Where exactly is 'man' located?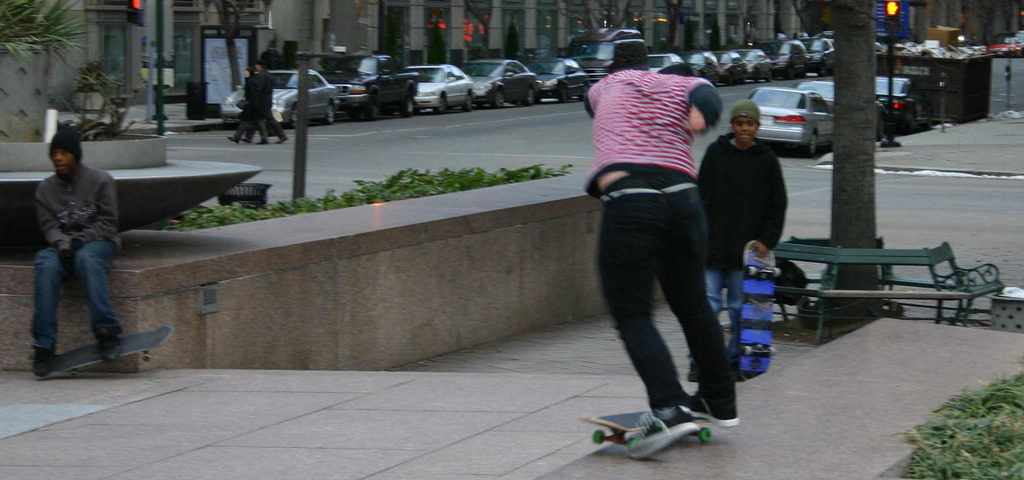
Its bounding box is bbox=(30, 122, 130, 369).
